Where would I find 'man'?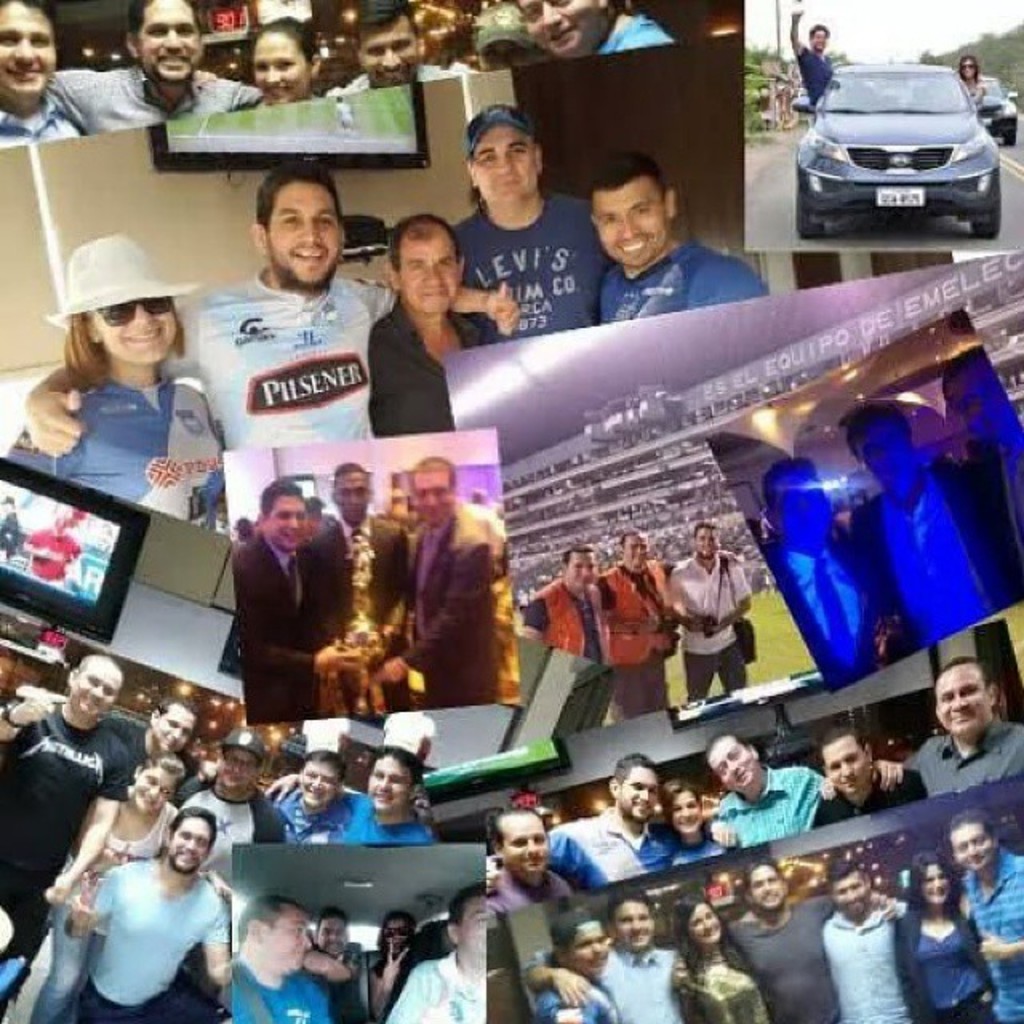
At x1=222, y1=896, x2=341, y2=1022.
